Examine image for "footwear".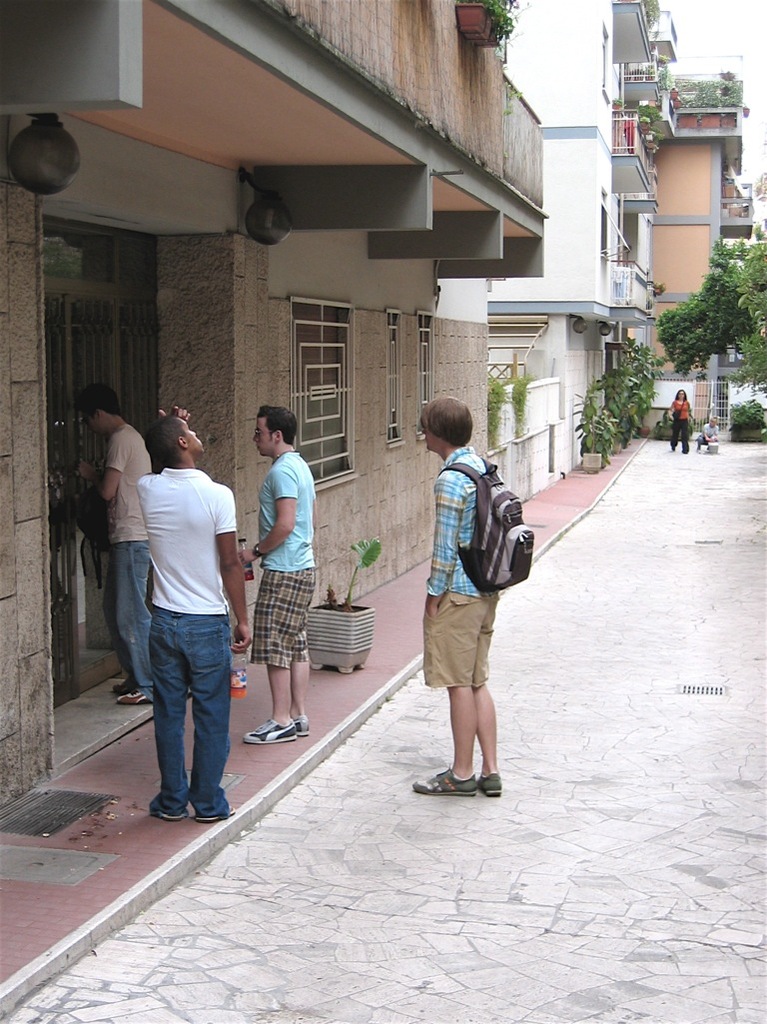
Examination result: rect(414, 764, 477, 800).
